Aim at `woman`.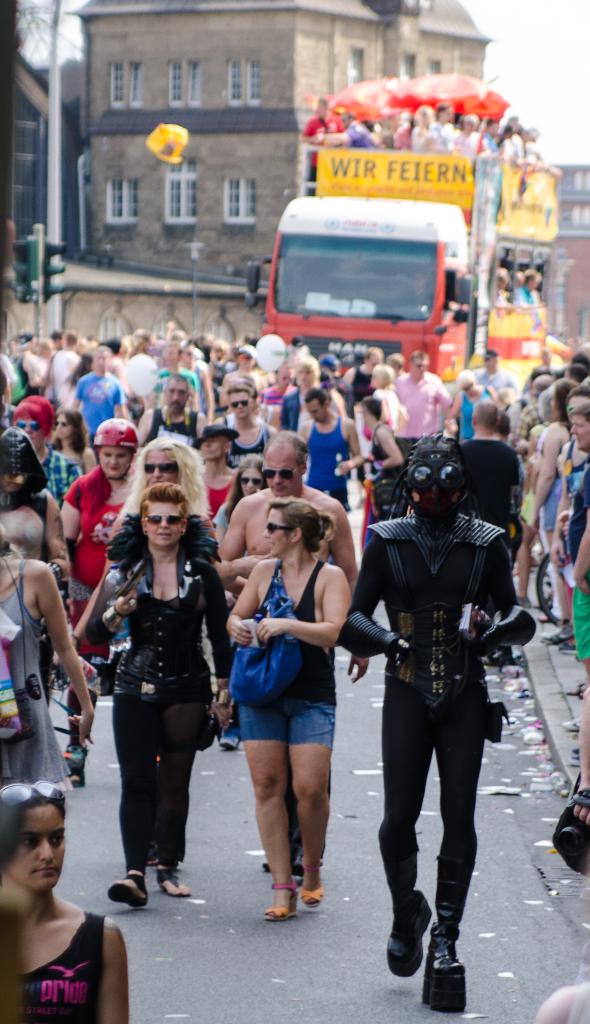
Aimed at <box>526,375,582,637</box>.
